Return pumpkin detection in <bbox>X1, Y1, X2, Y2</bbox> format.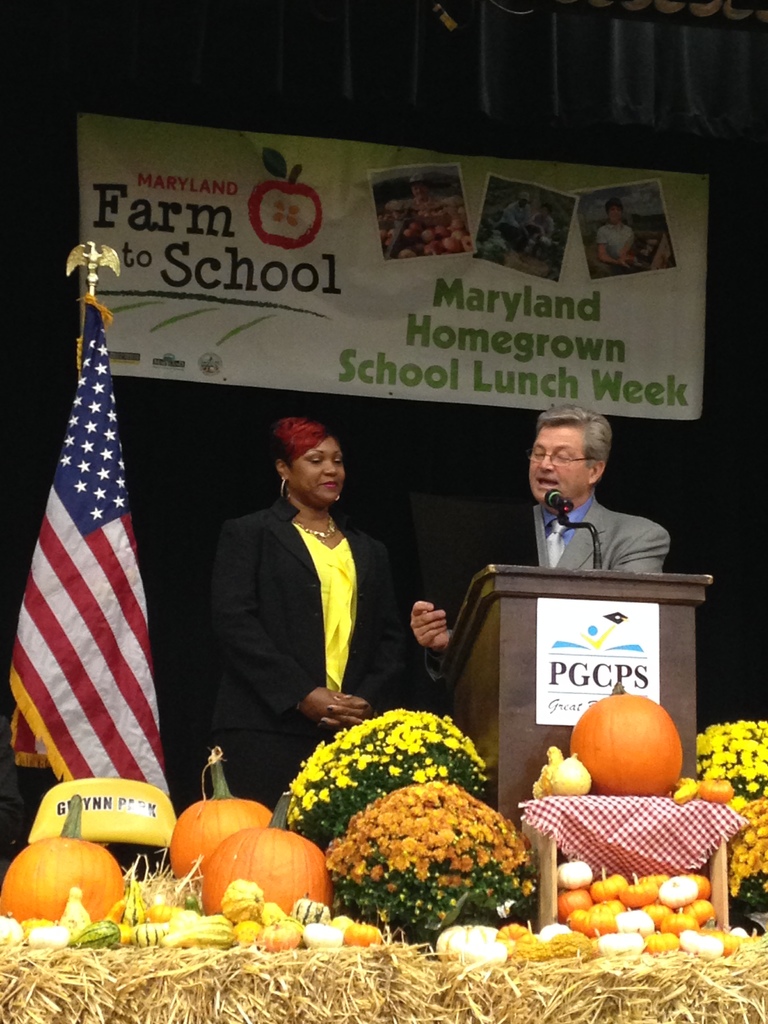
<bbox>202, 788, 335, 917</bbox>.
